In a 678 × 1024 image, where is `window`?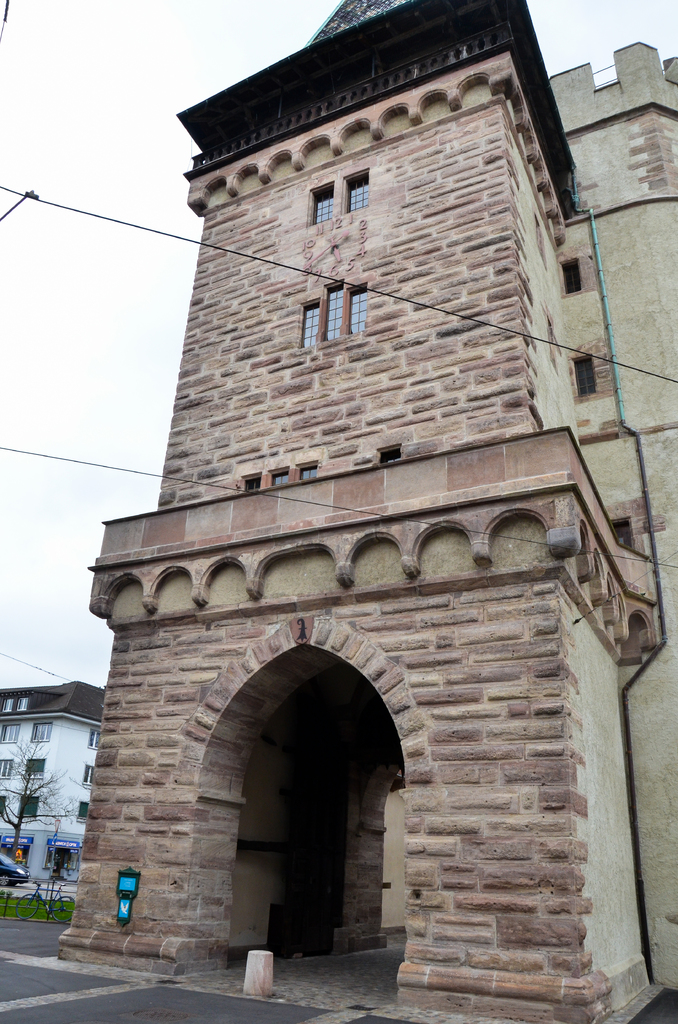
bbox(23, 755, 44, 781).
